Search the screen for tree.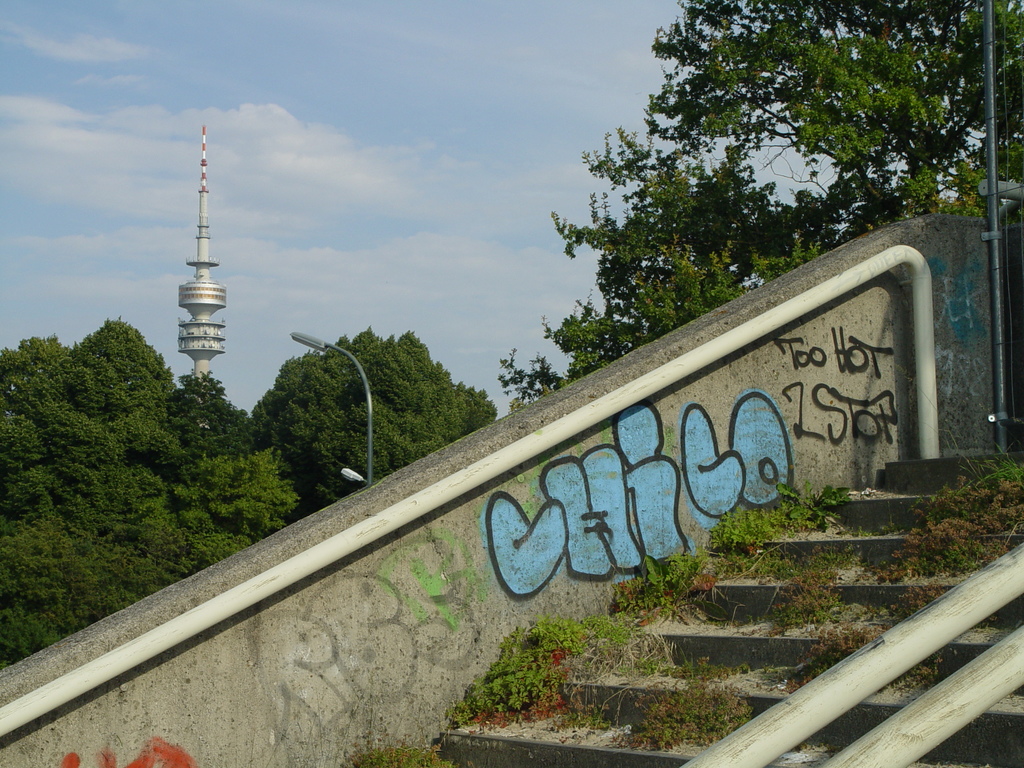
Found at [550, 0, 1023, 337].
